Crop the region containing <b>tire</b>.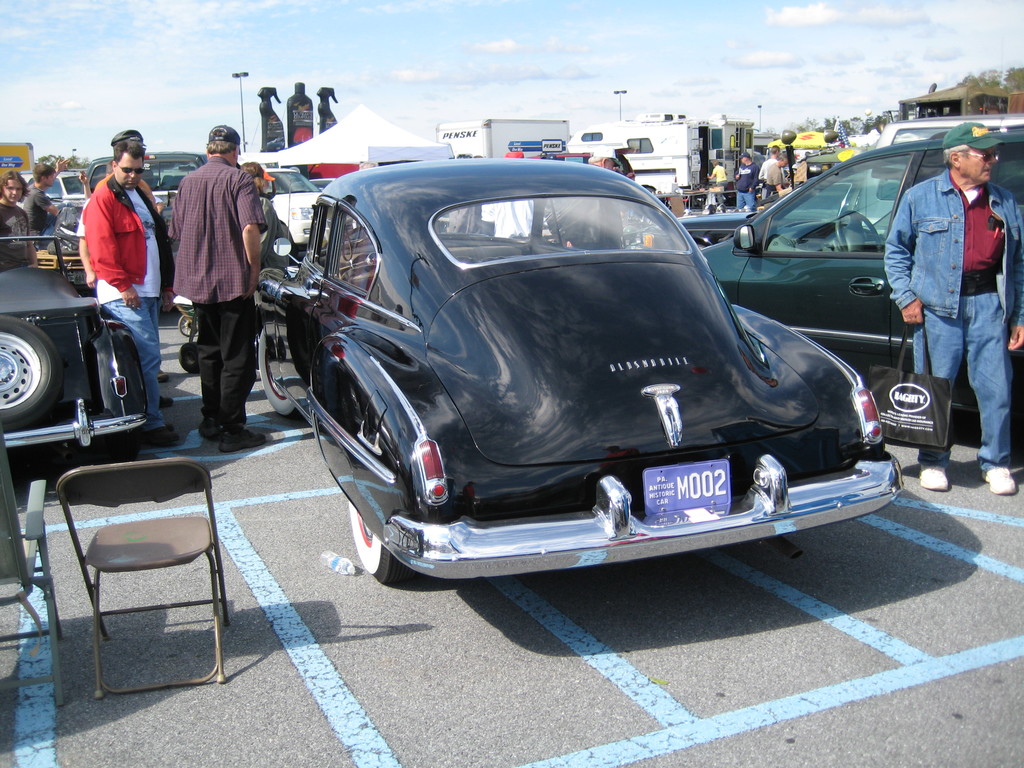
Crop region: 0/310/68/432.
